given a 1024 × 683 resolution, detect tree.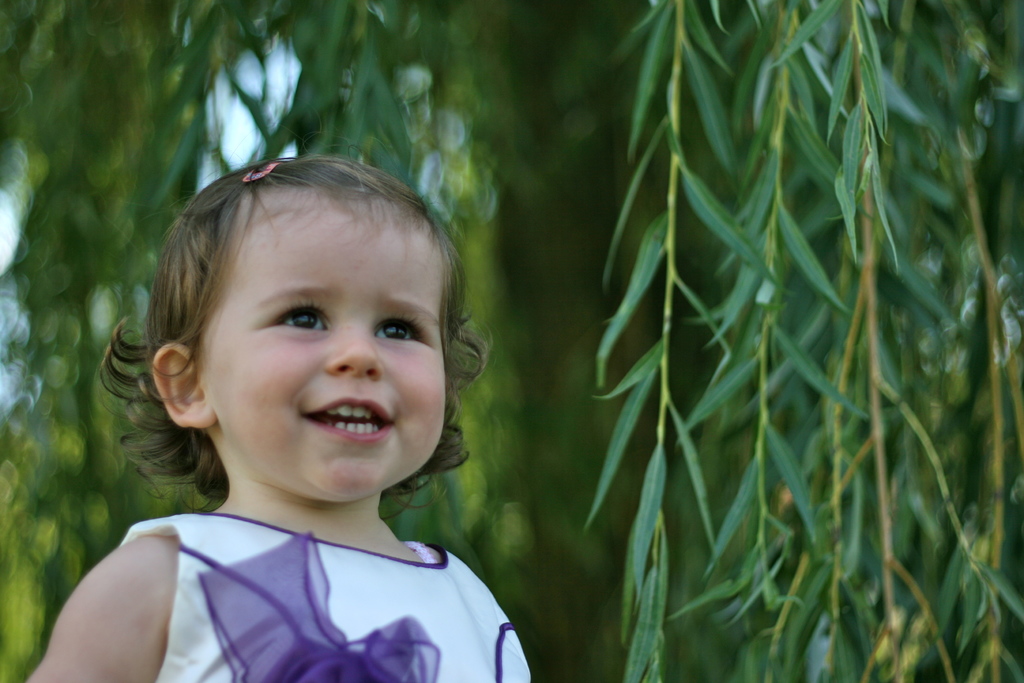
[left=0, top=0, right=1023, bottom=682].
